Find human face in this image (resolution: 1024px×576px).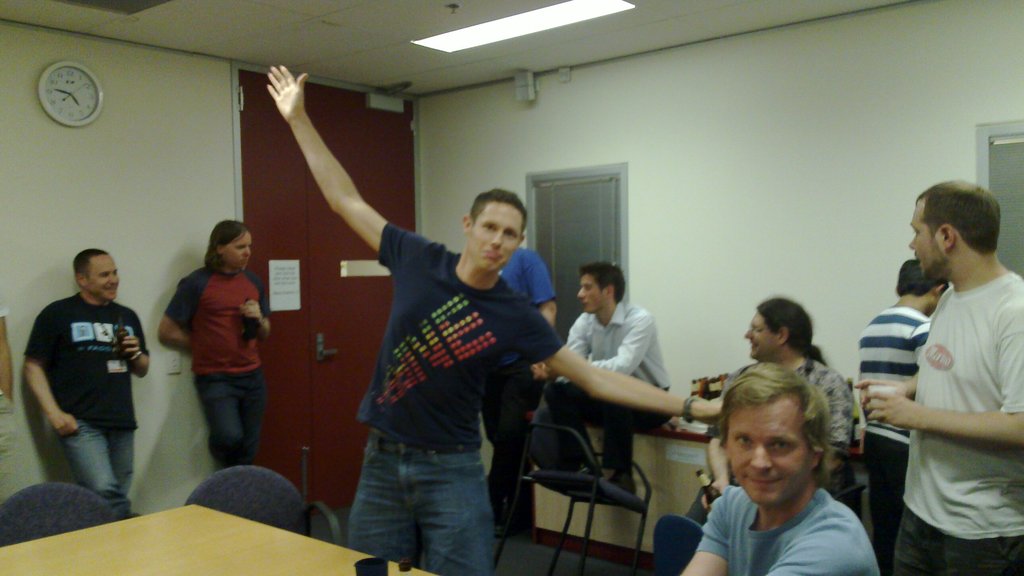
[729, 404, 813, 507].
